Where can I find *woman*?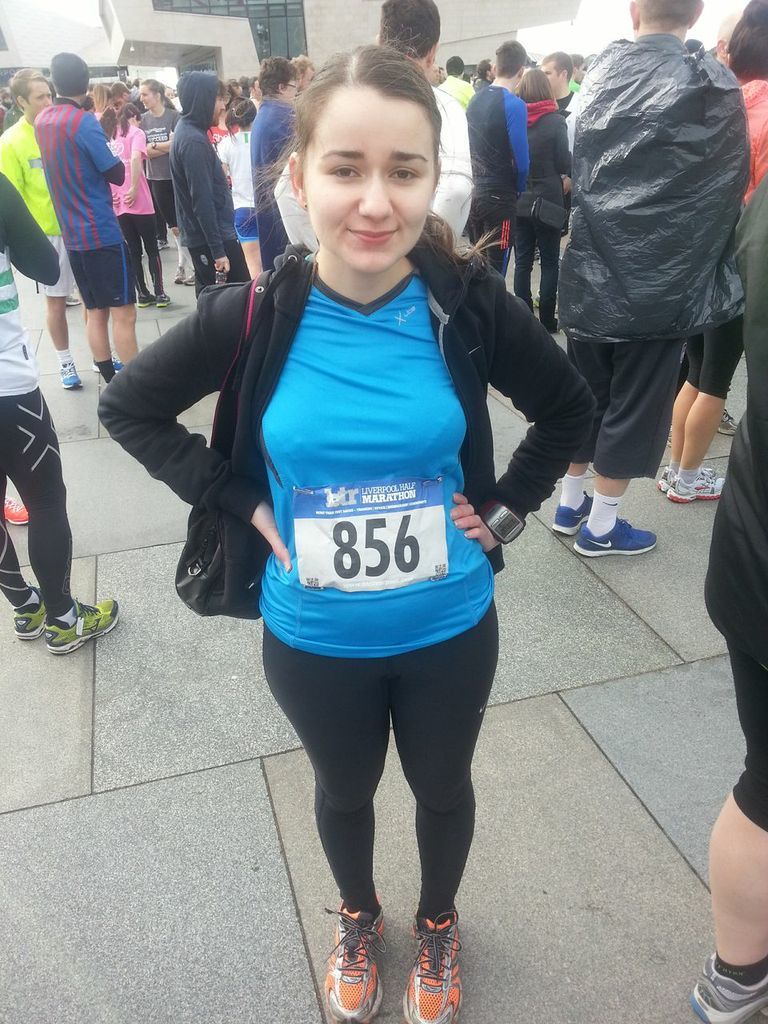
You can find it at x1=136 y1=74 x2=178 y2=239.
